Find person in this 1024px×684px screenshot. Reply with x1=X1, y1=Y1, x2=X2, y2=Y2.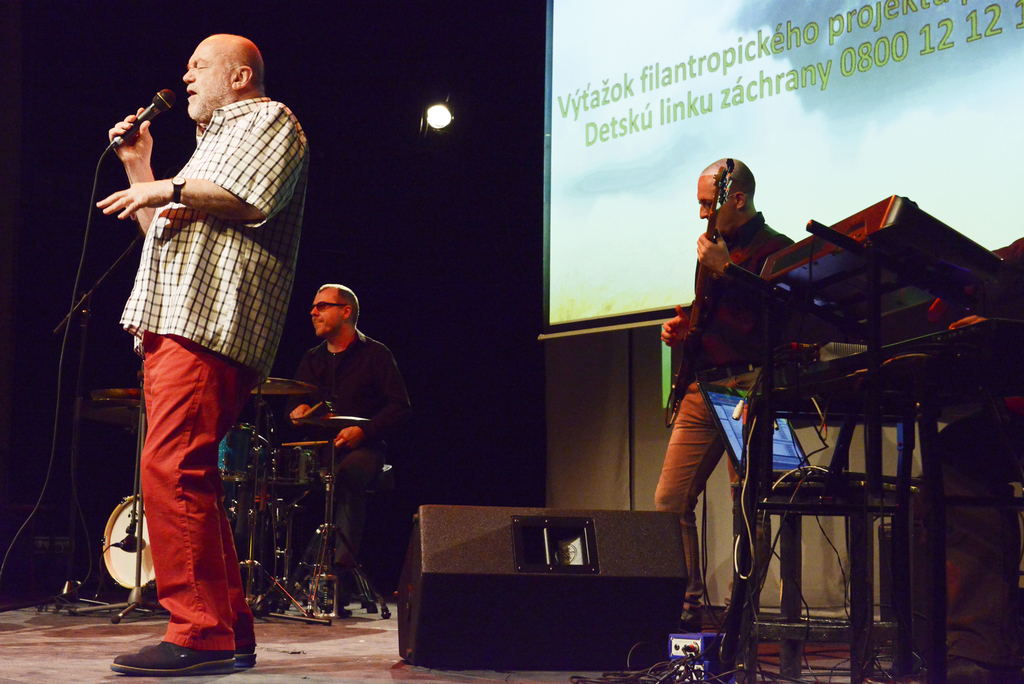
x1=669, y1=138, x2=774, y2=664.
